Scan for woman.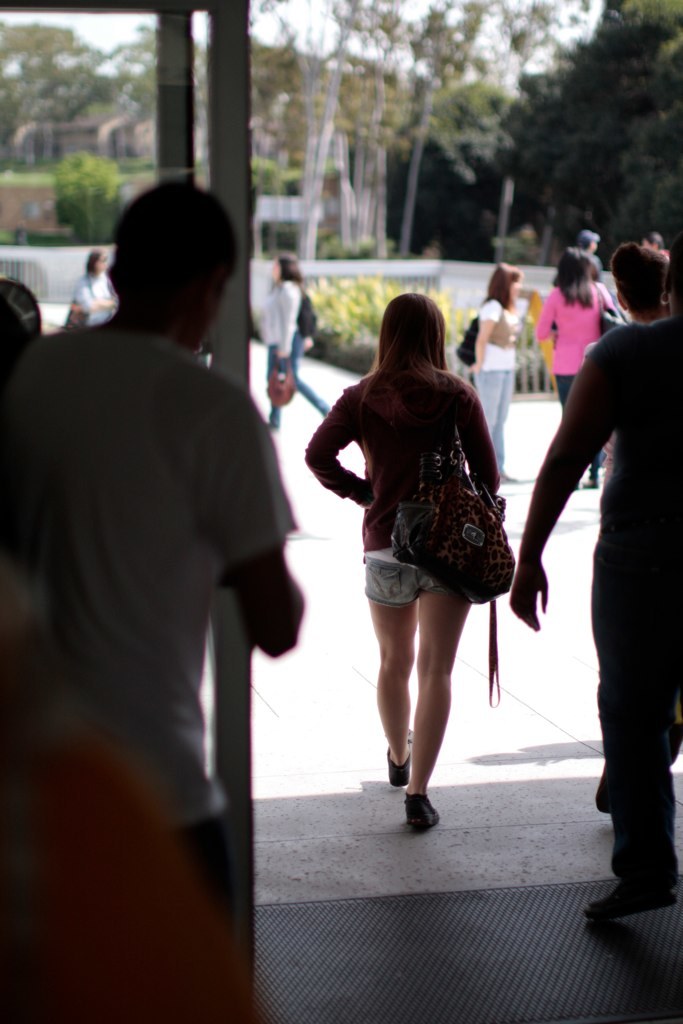
Scan result: [left=70, top=253, right=126, bottom=328].
